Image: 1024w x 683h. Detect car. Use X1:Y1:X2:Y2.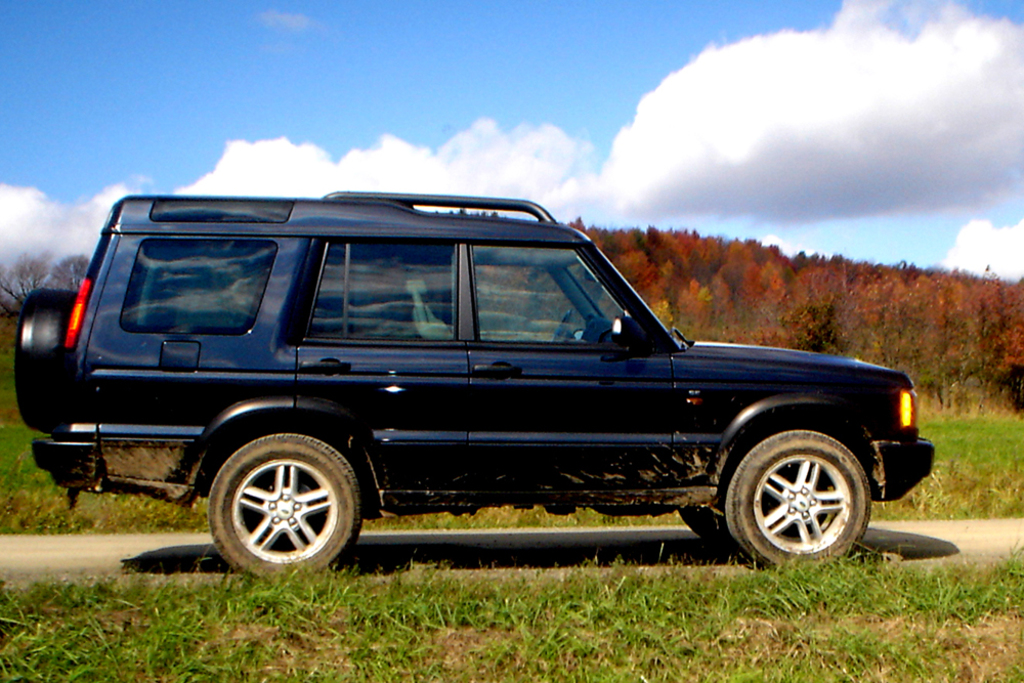
13:186:937:581.
